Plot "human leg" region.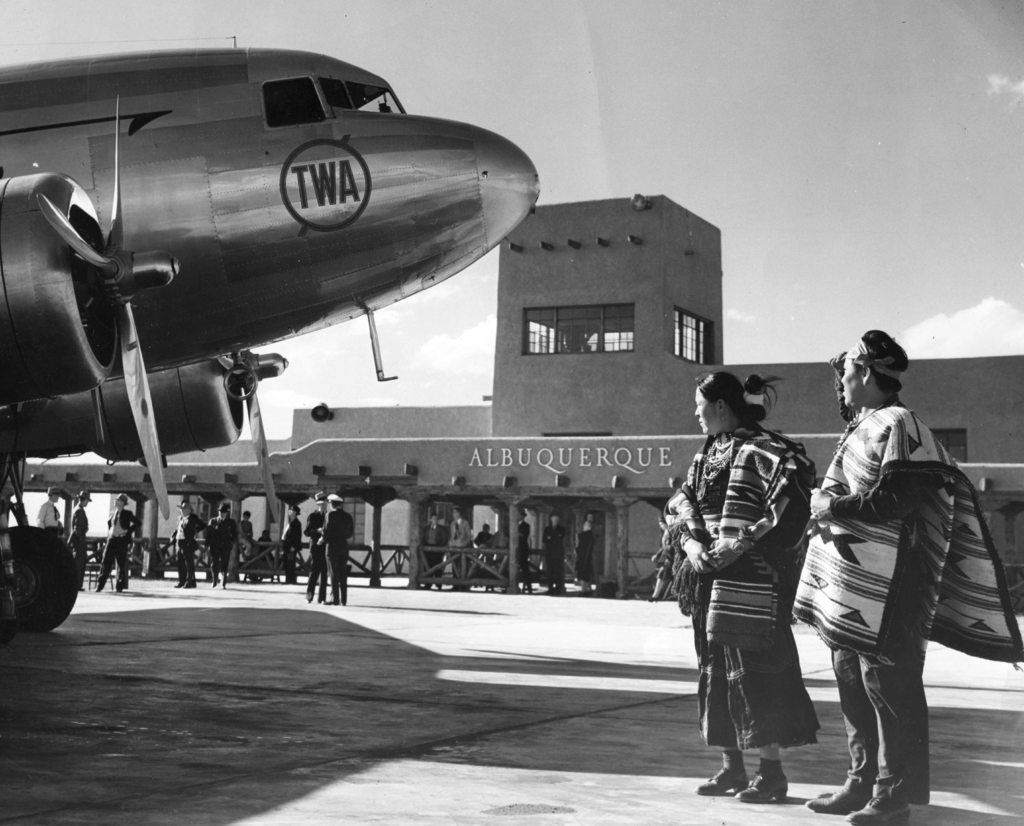
Plotted at box(118, 542, 130, 595).
